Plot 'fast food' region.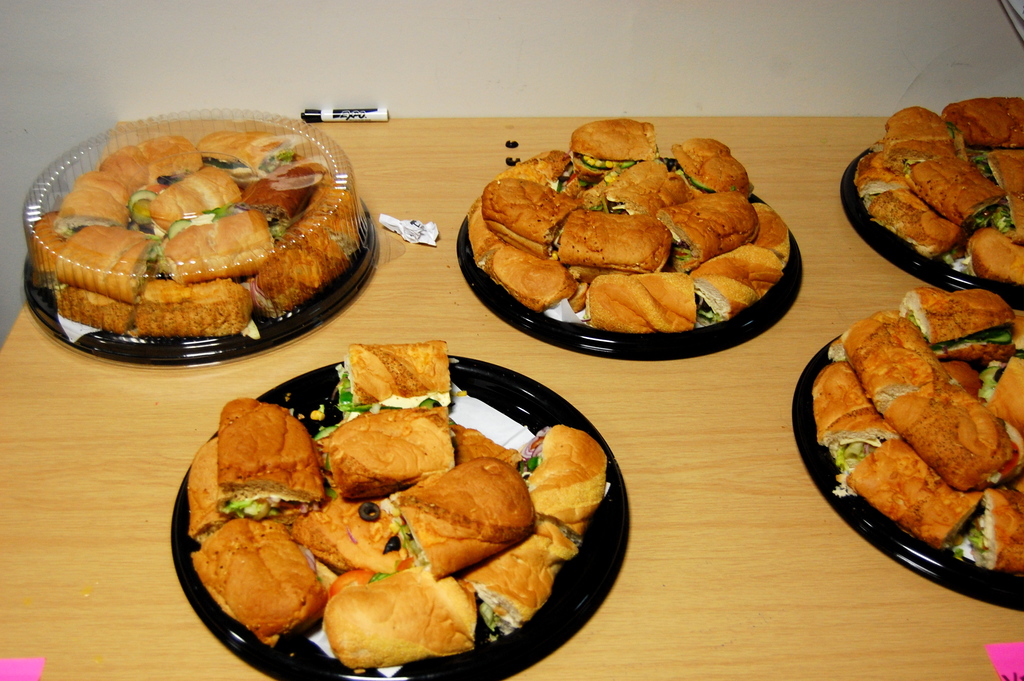
Plotted at 978,149,1023,250.
